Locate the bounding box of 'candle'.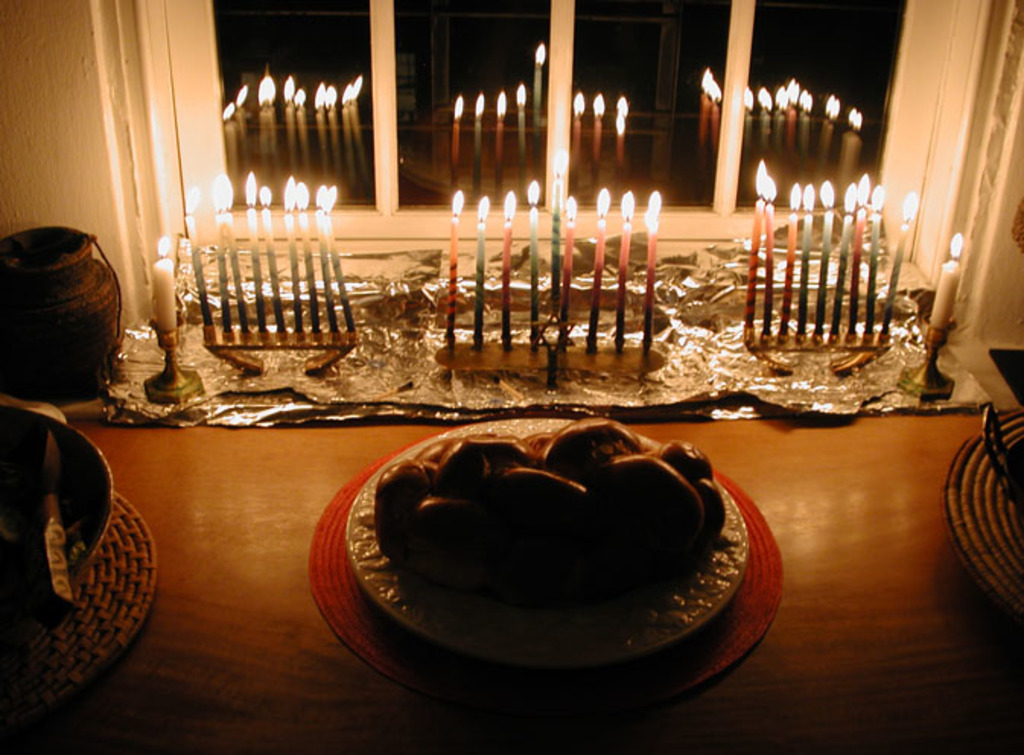
Bounding box: region(300, 209, 323, 330).
